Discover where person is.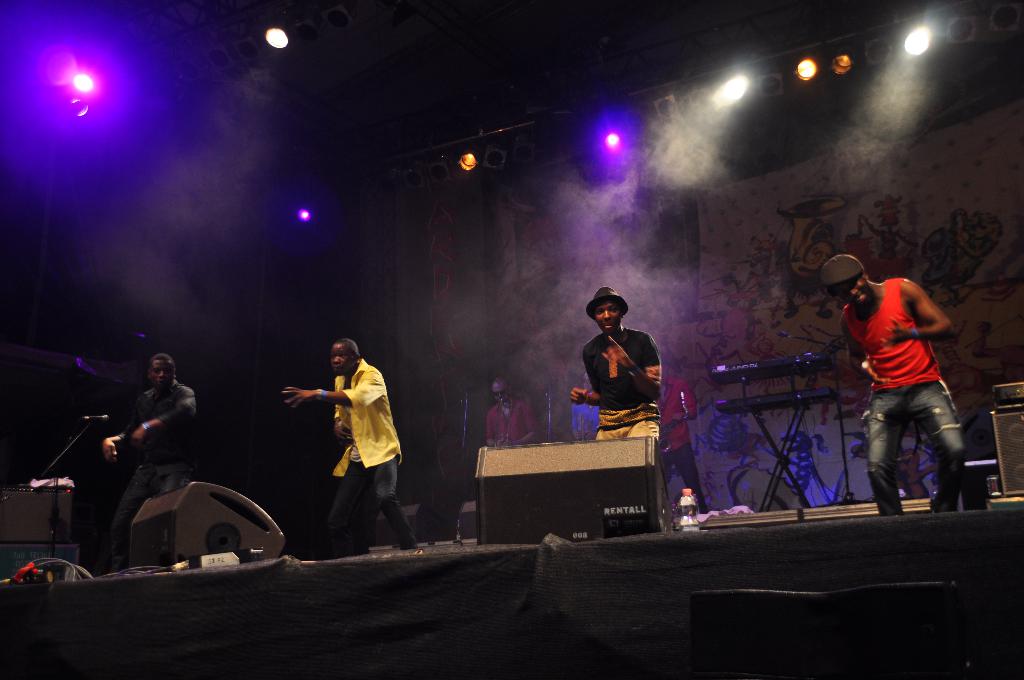
Discovered at rect(93, 359, 196, 571).
